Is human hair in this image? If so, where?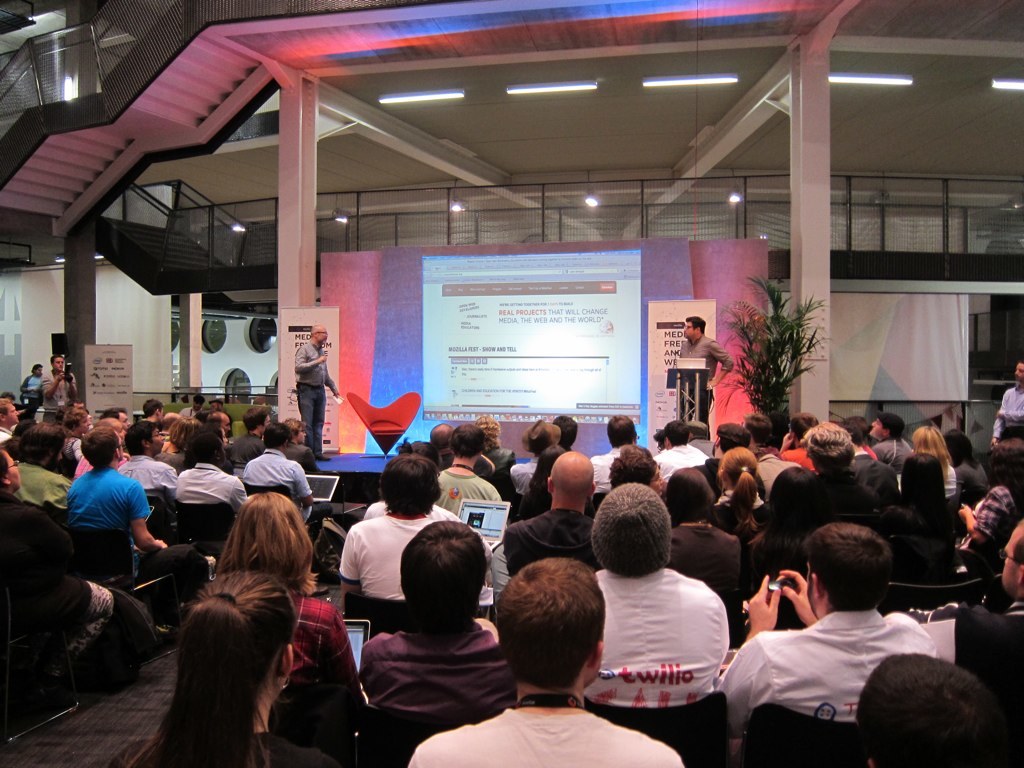
Yes, at (left=51, top=354, right=65, bottom=366).
